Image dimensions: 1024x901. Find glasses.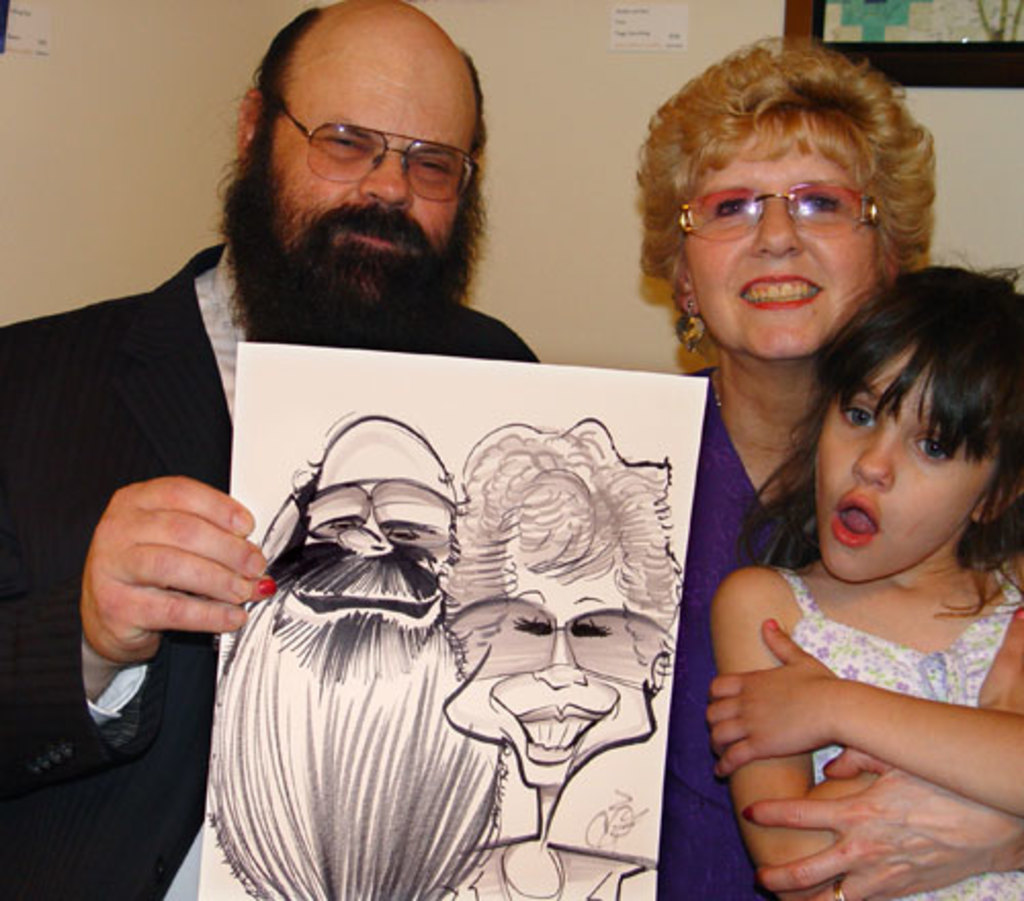
<region>274, 102, 477, 203</region>.
